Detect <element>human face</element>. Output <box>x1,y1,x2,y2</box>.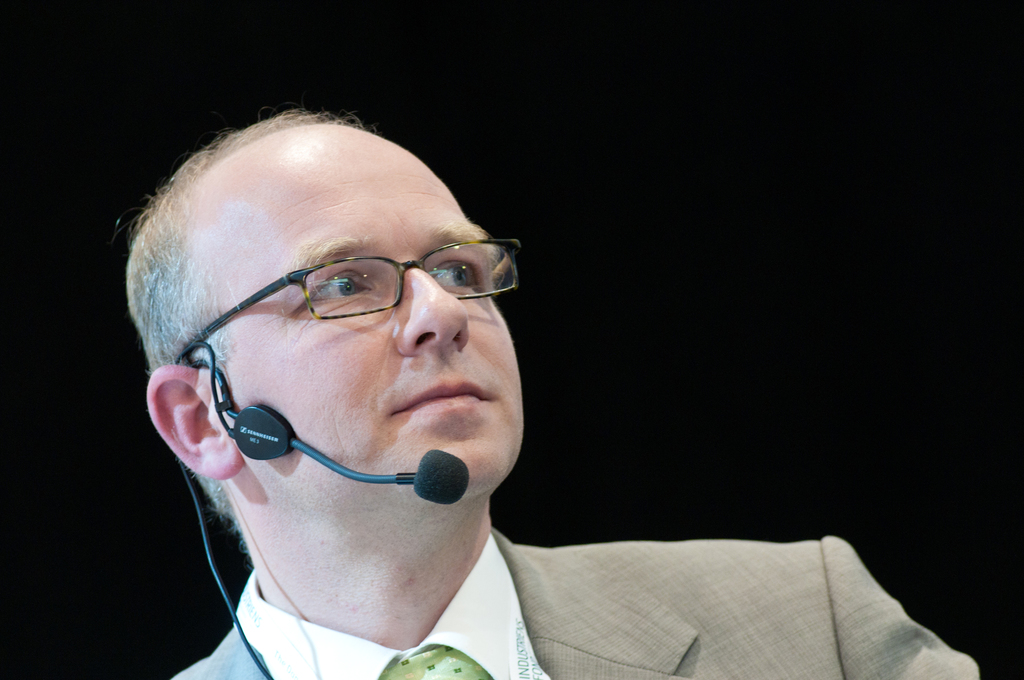
<box>207,125,522,549</box>.
